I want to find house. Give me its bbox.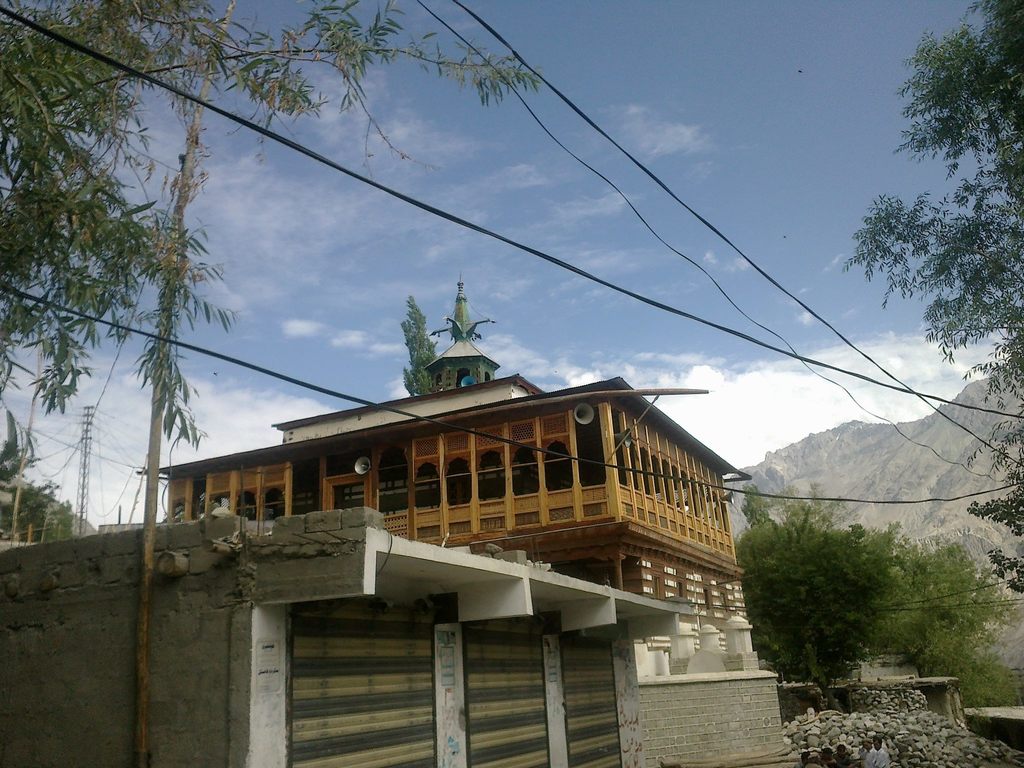
(left=0, top=511, right=694, bottom=767).
